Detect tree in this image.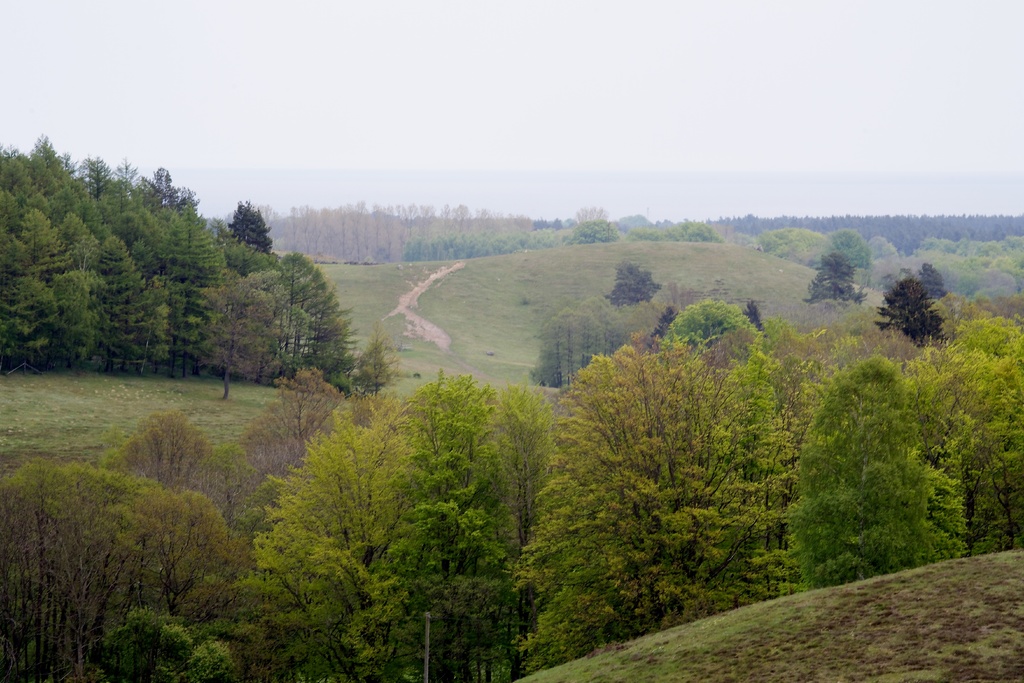
Detection: bbox=(712, 344, 792, 578).
